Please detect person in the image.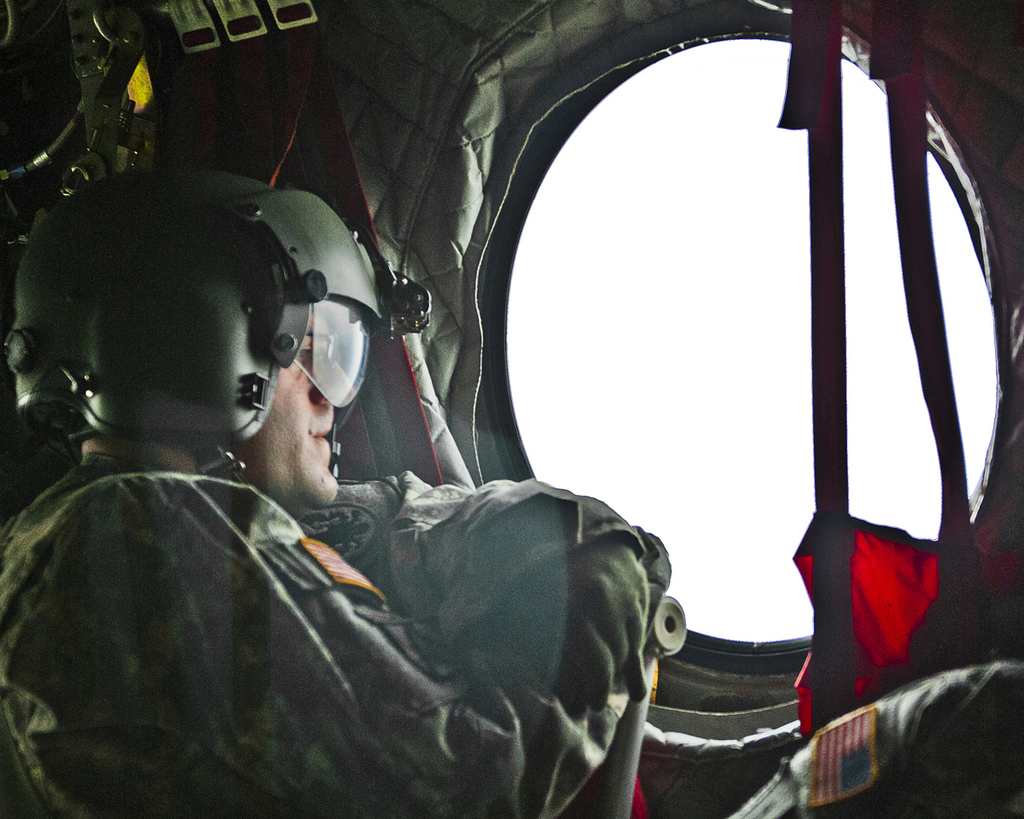
<bbox>38, 148, 758, 817</bbox>.
